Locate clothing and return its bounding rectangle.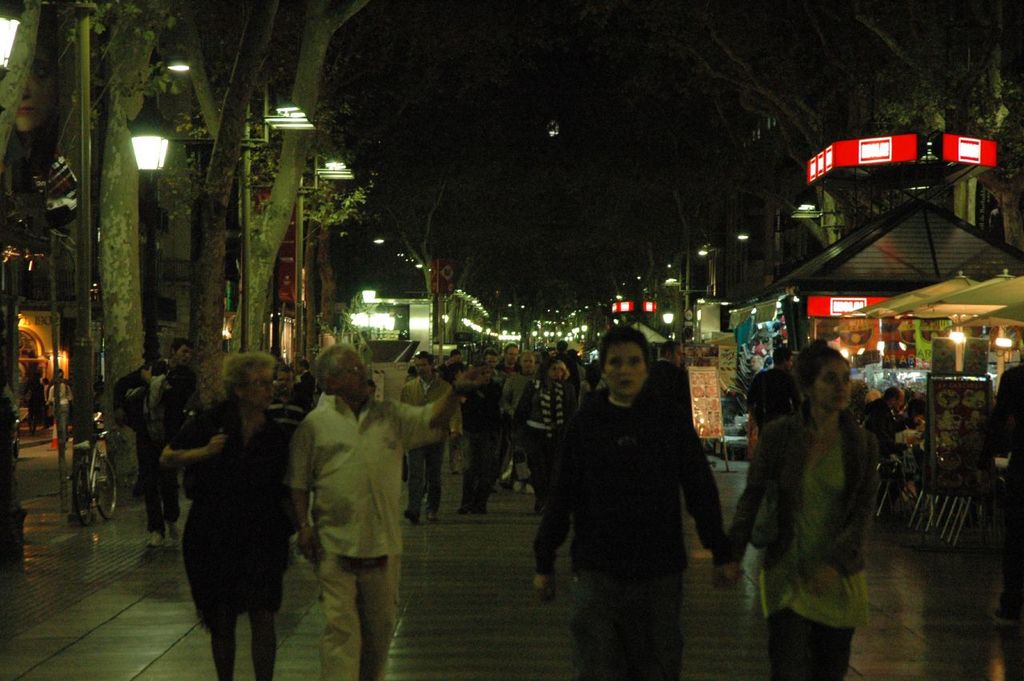
(left=147, top=373, right=174, bottom=415).
